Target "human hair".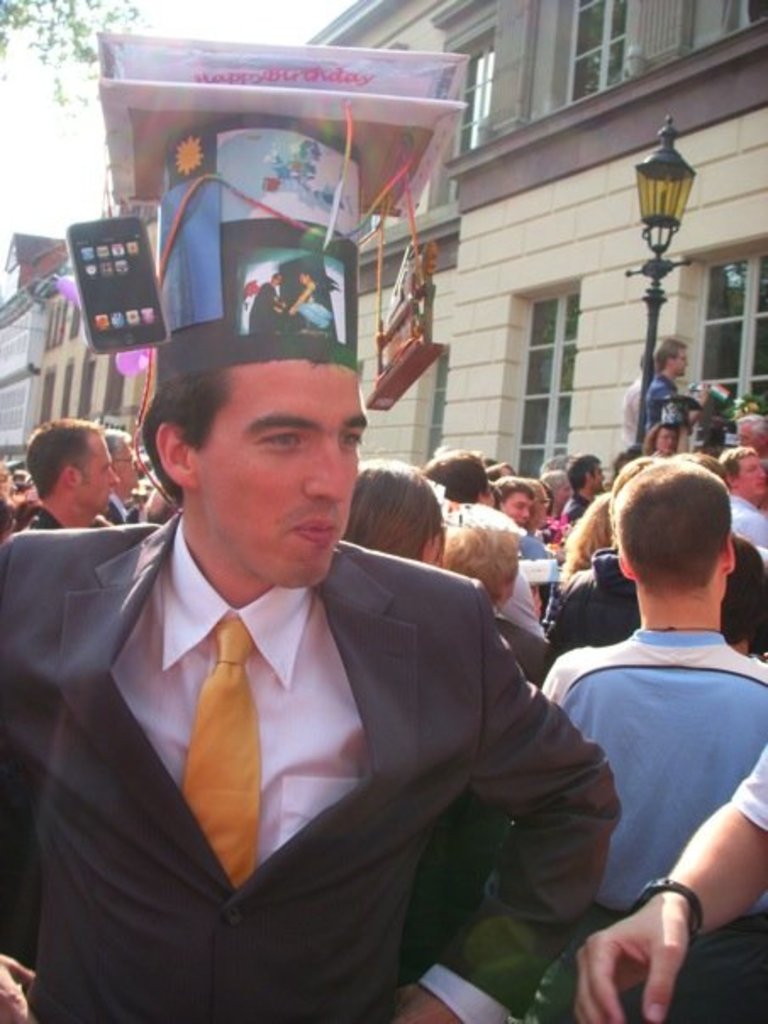
Target region: 20,414,114,504.
